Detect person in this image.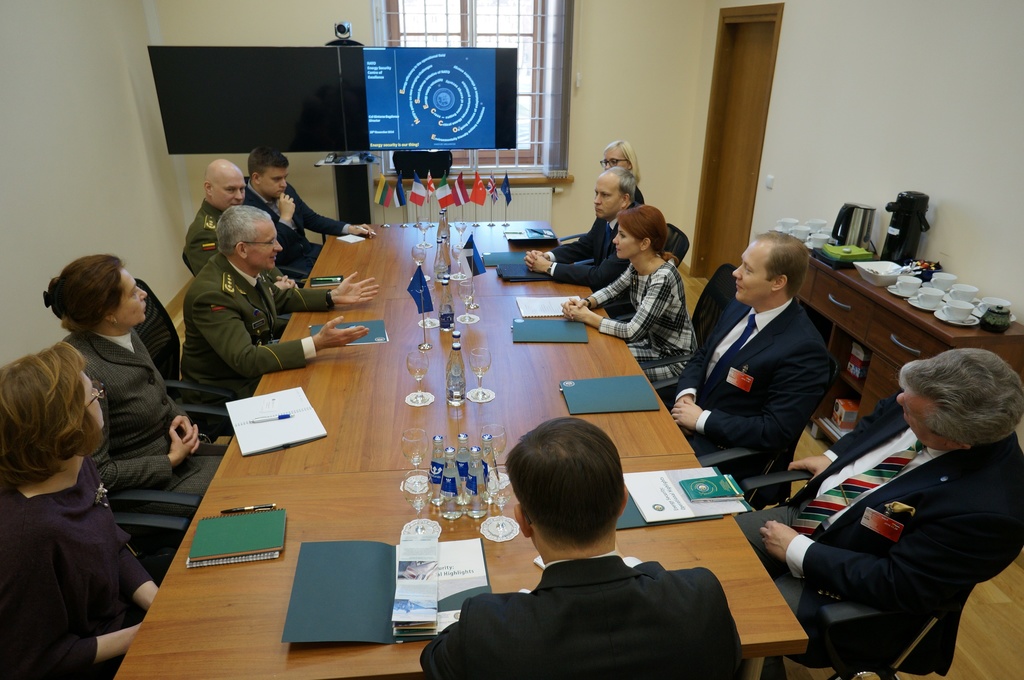
Detection: box(566, 200, 701, 386).
